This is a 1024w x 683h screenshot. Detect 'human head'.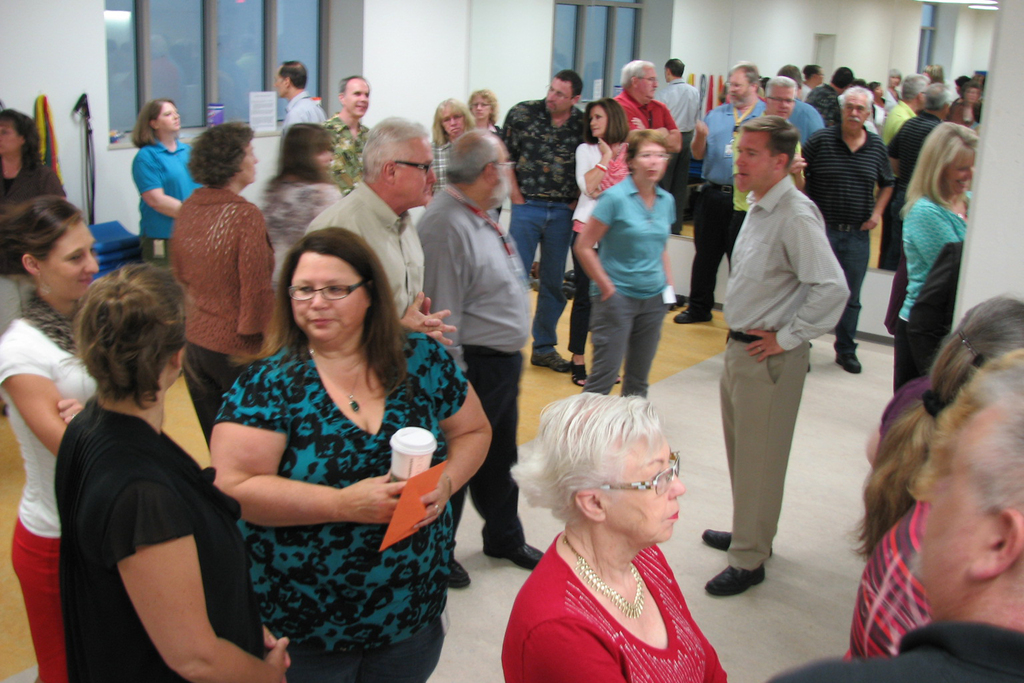
BBox(3, 197, 97, 310).
